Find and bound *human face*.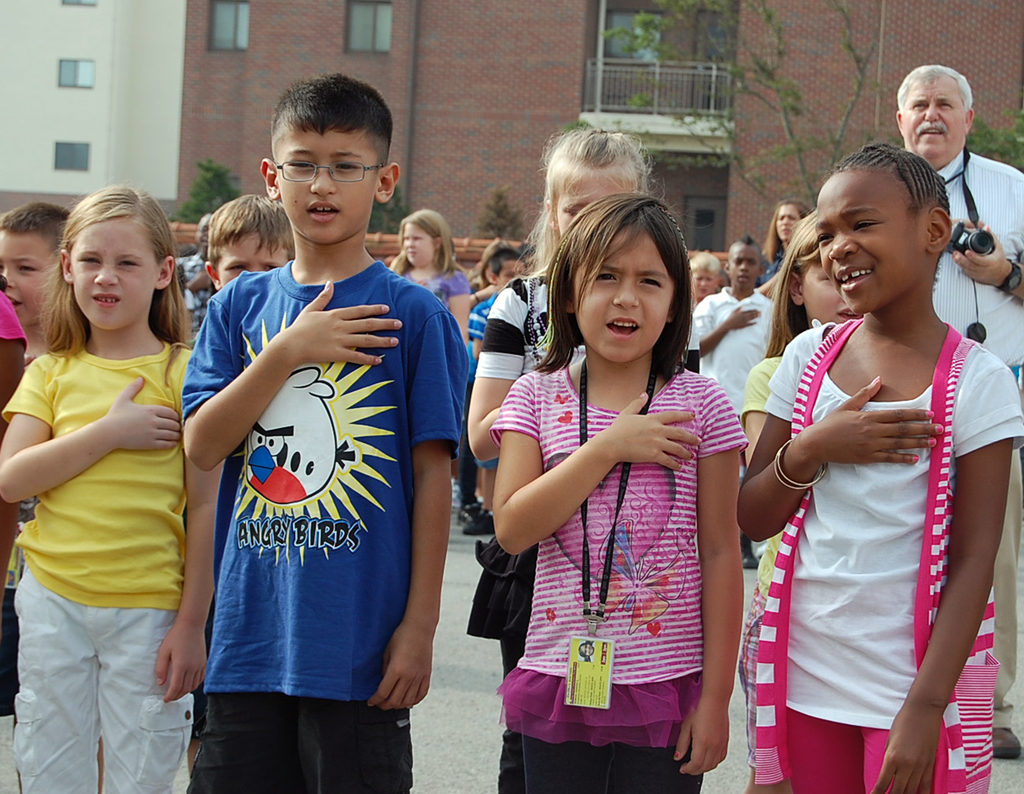
Bound: locate(905, 71, 966, 153).
